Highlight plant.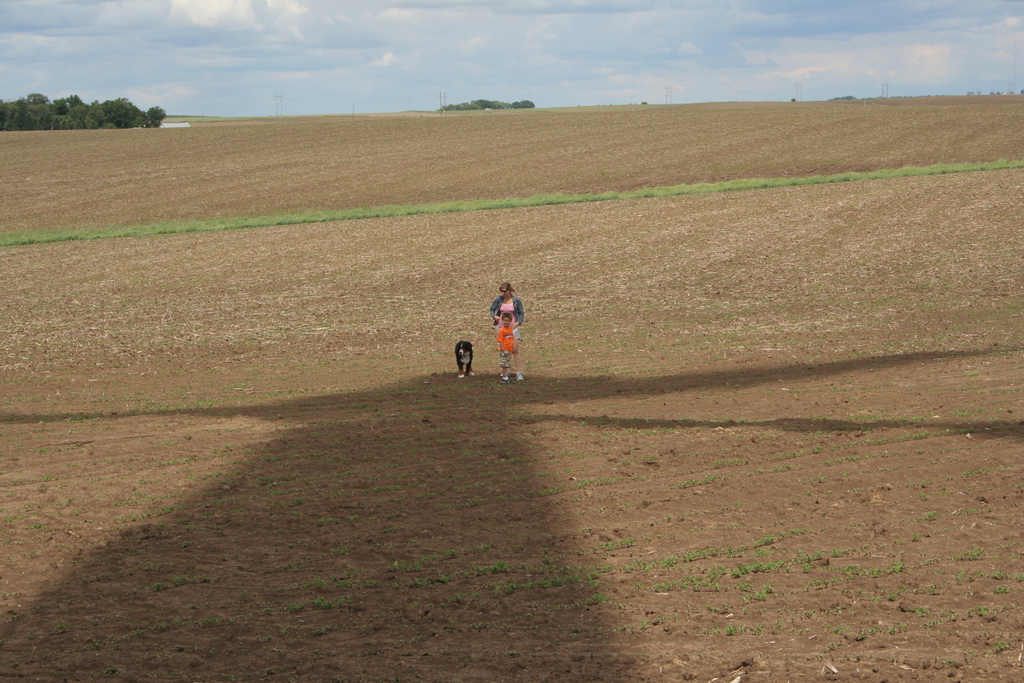
Highlighted region: locate(817, 470, 826, 480).
